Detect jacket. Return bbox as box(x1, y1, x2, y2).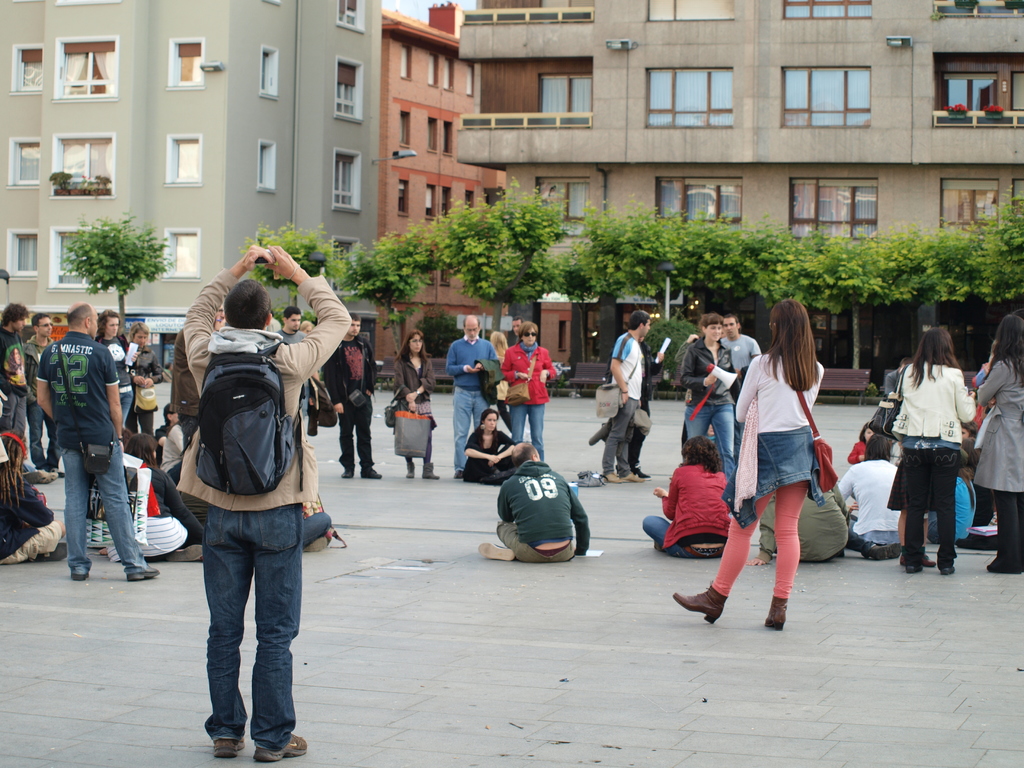
box(321, 335, 376, 393).
